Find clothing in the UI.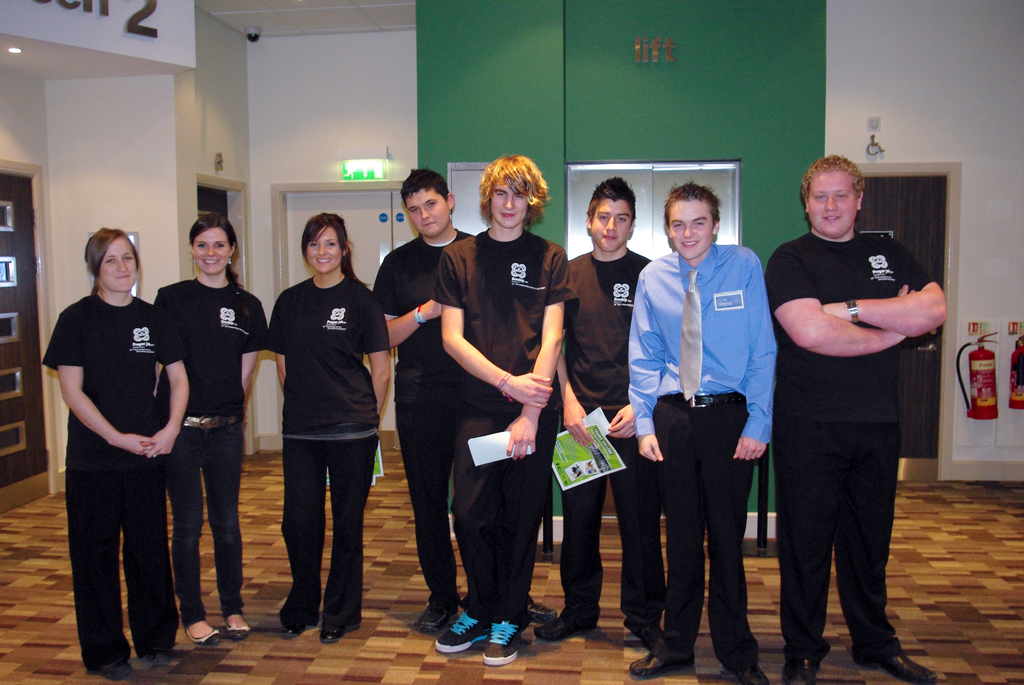
UI element at detection(269, 272, 385, 623).
